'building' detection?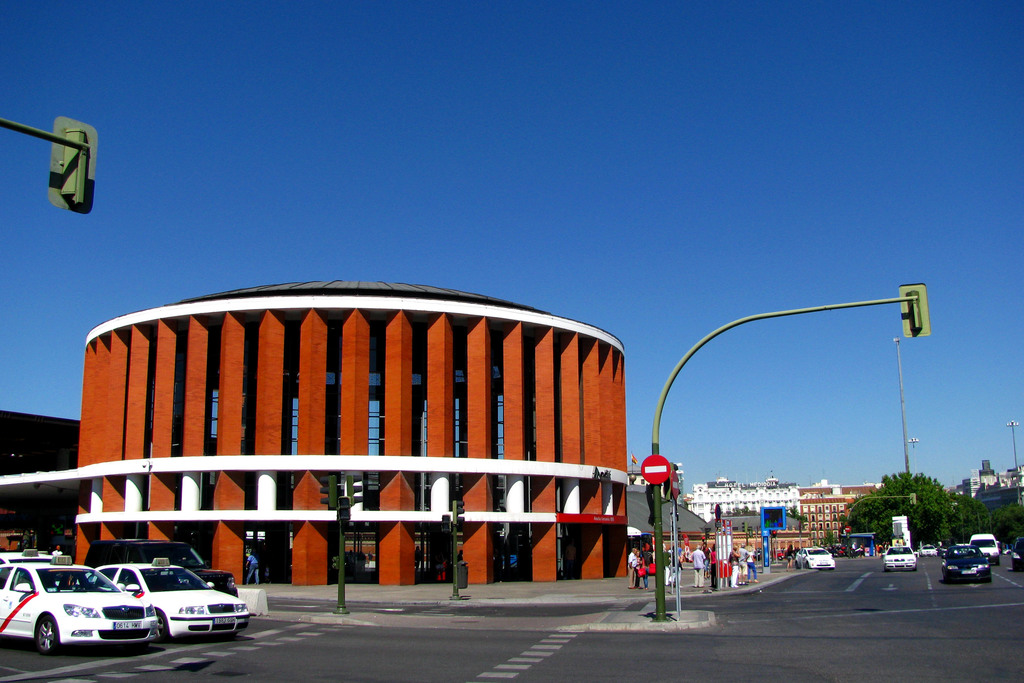
(left=688, top=481, right=804, bottom=528)
